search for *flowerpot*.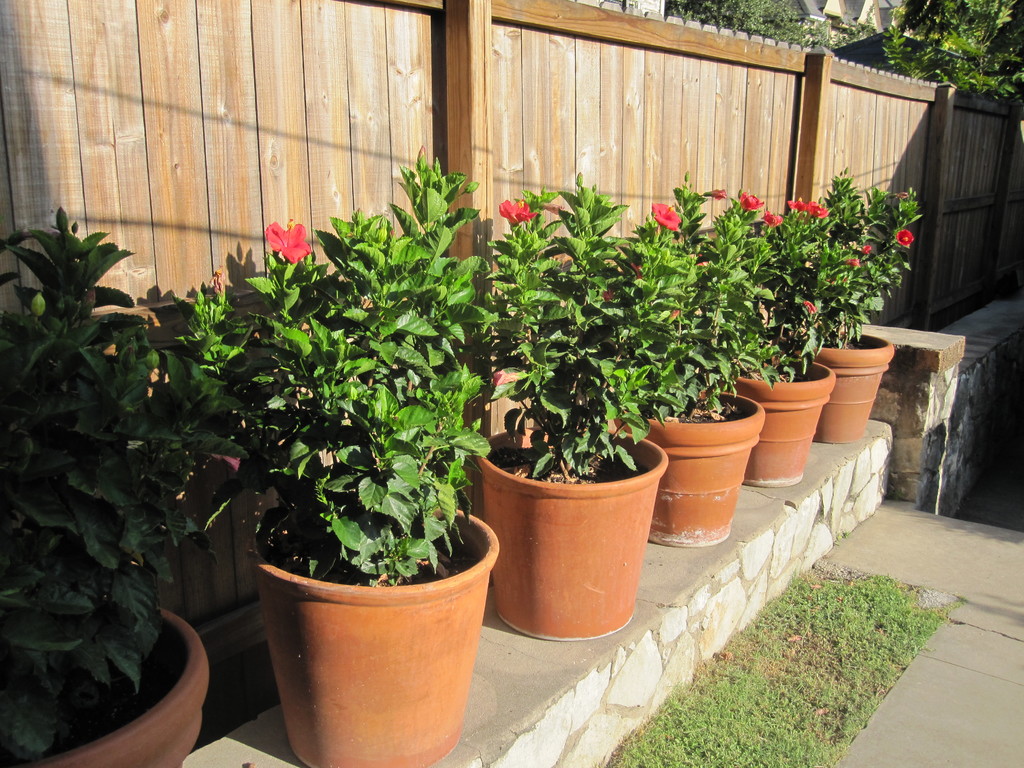
Found at {"x1": 0, "y1": 599, "x2": 209, "y2": 767}.
